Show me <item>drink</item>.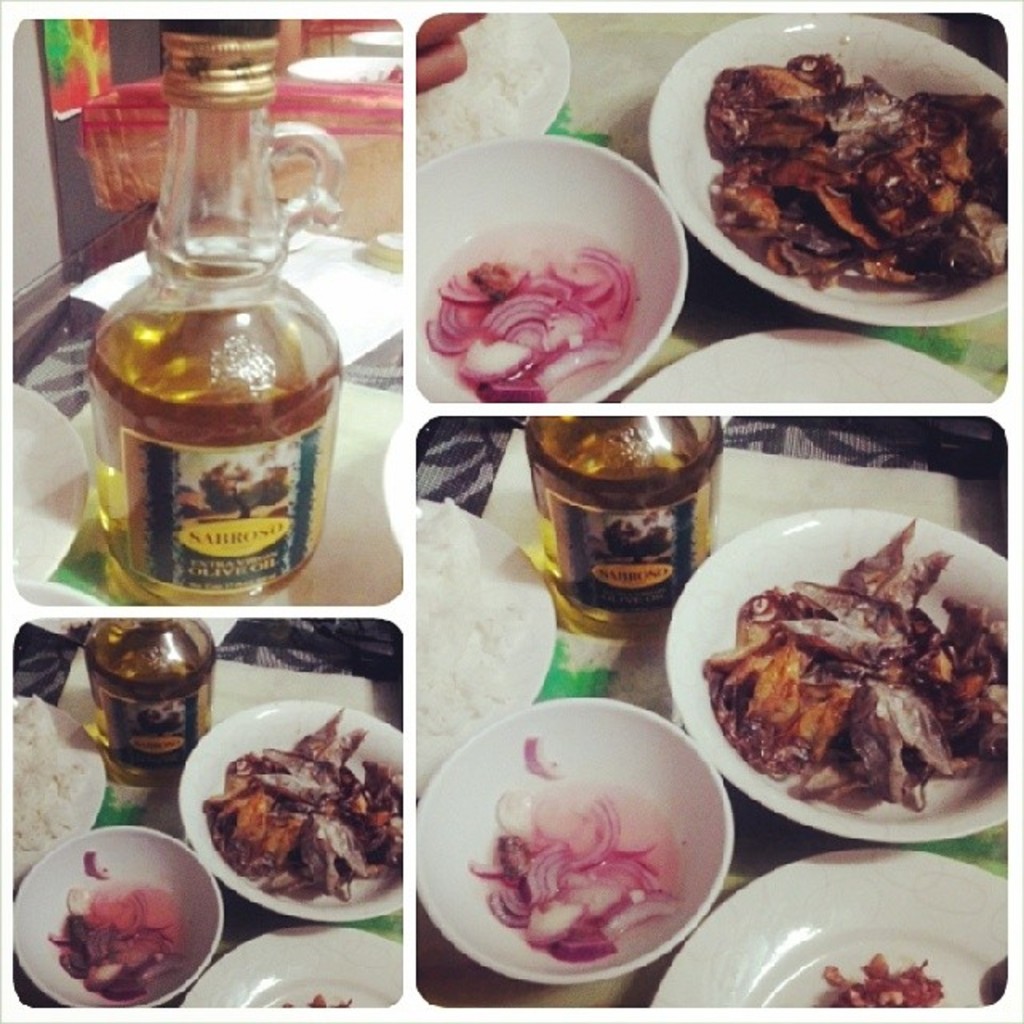
<item>drink</item> is here: bbox(82, 32, 341, 589).
